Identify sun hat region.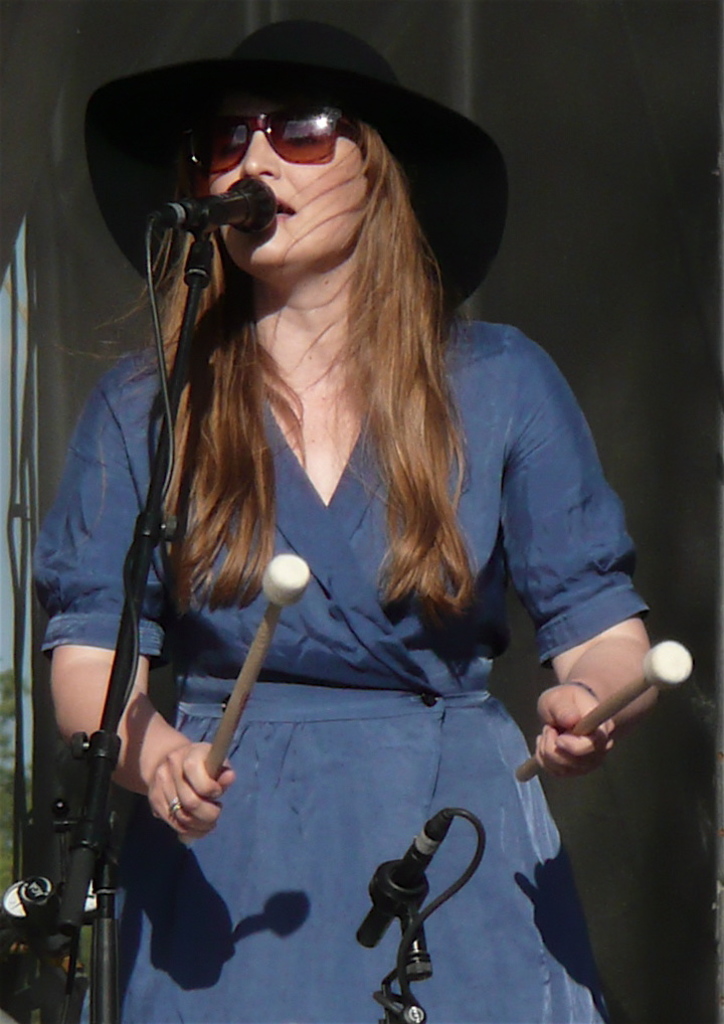
Region: [81, 18, 516, 299].
